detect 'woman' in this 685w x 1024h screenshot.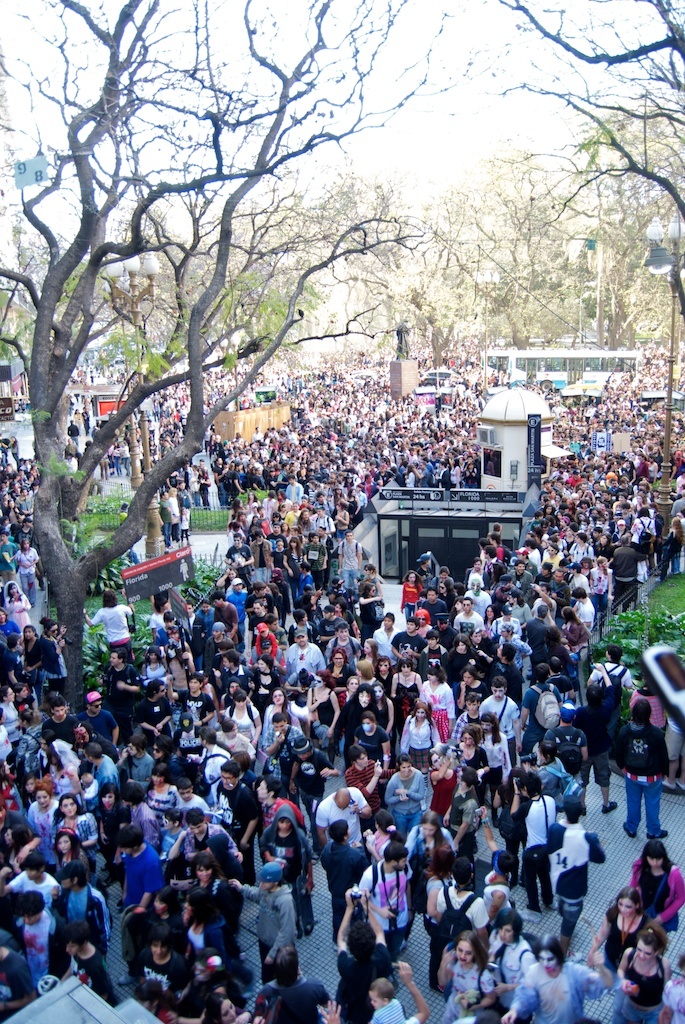
Detection: box(3, 583, 26, 633).
